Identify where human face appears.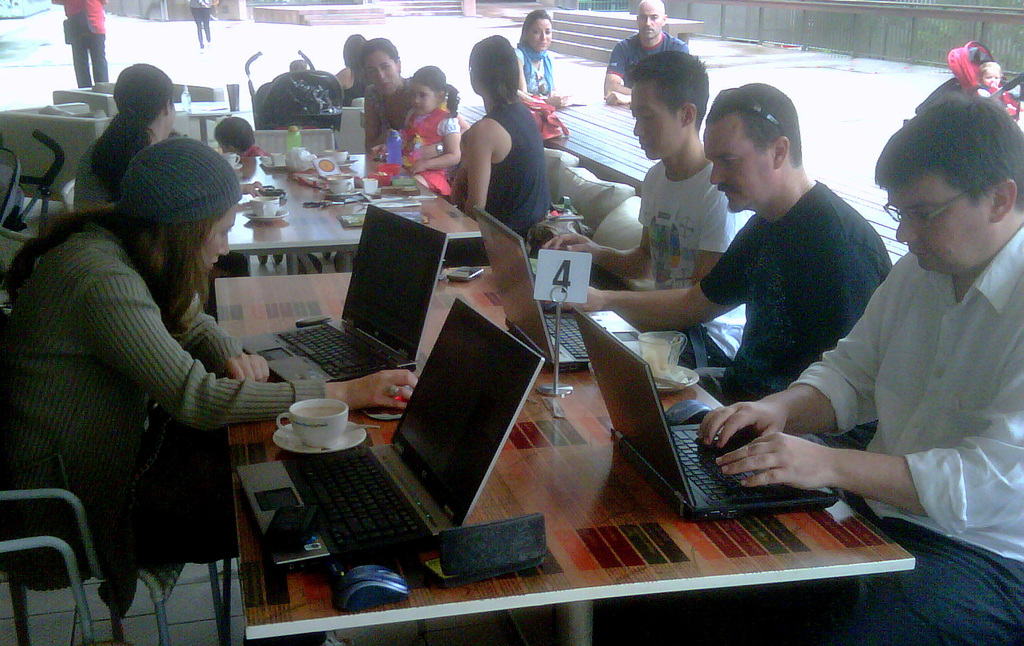
Appears at select_region(205, 204, 236, 276).
